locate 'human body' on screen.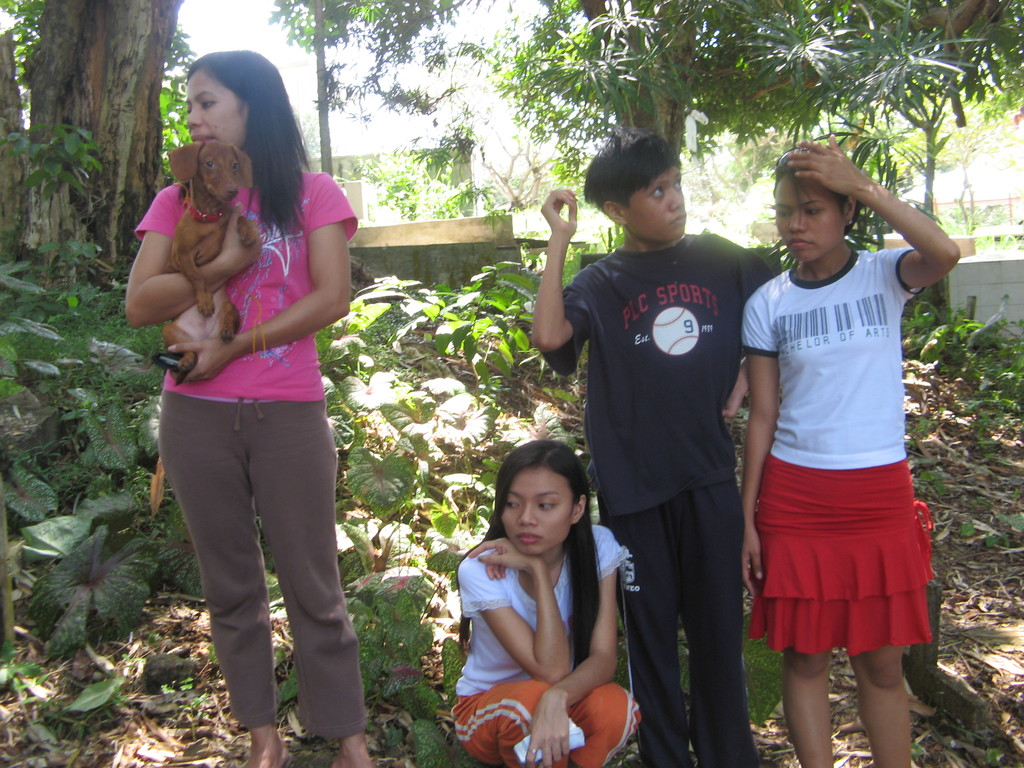
On screen at Rect(736, 132, 957, 767).
